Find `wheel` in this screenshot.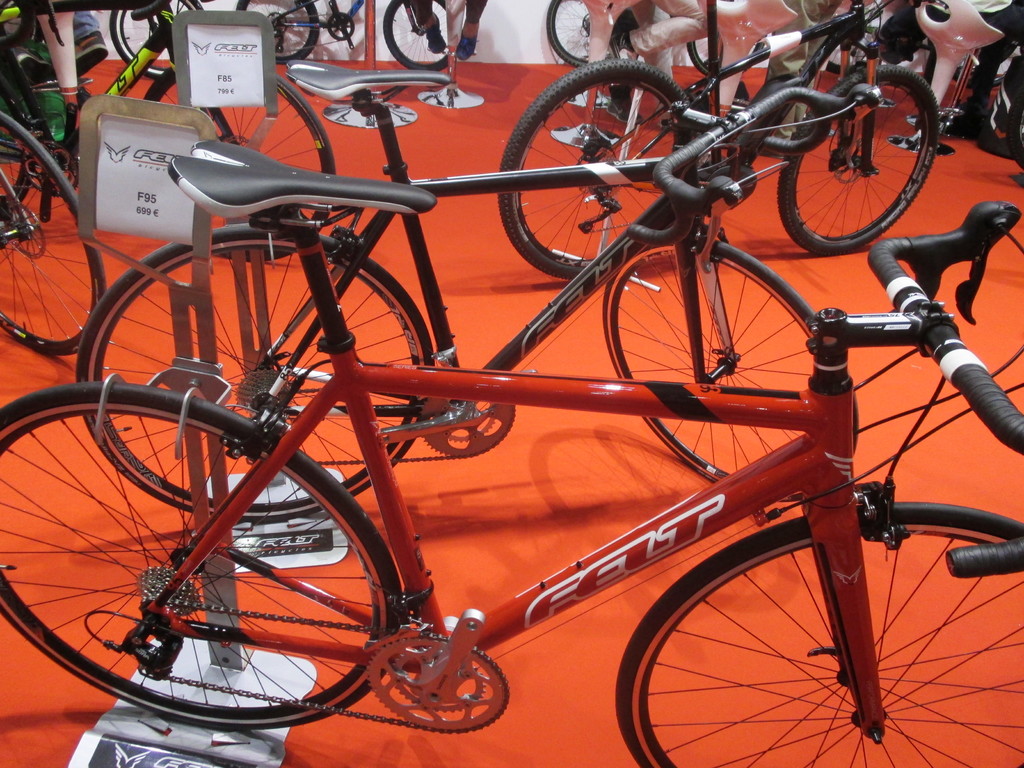
The bounding box for `wheel` is 614 502 1023 767.
